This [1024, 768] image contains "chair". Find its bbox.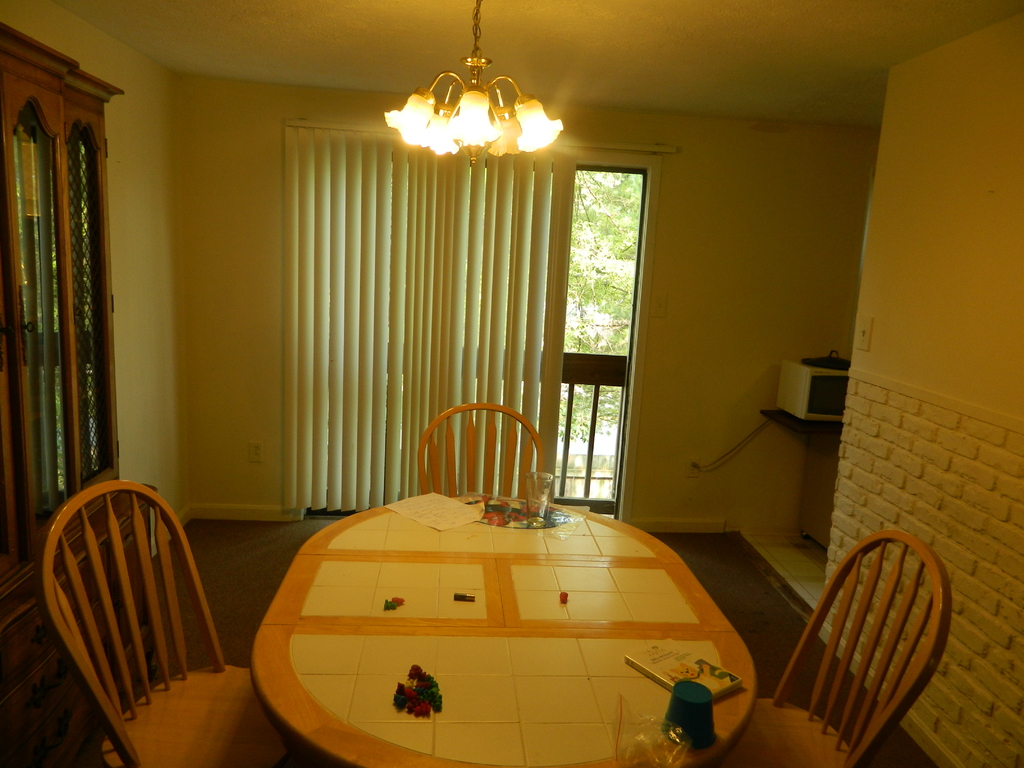
locate(417, 405, 546, 499).
